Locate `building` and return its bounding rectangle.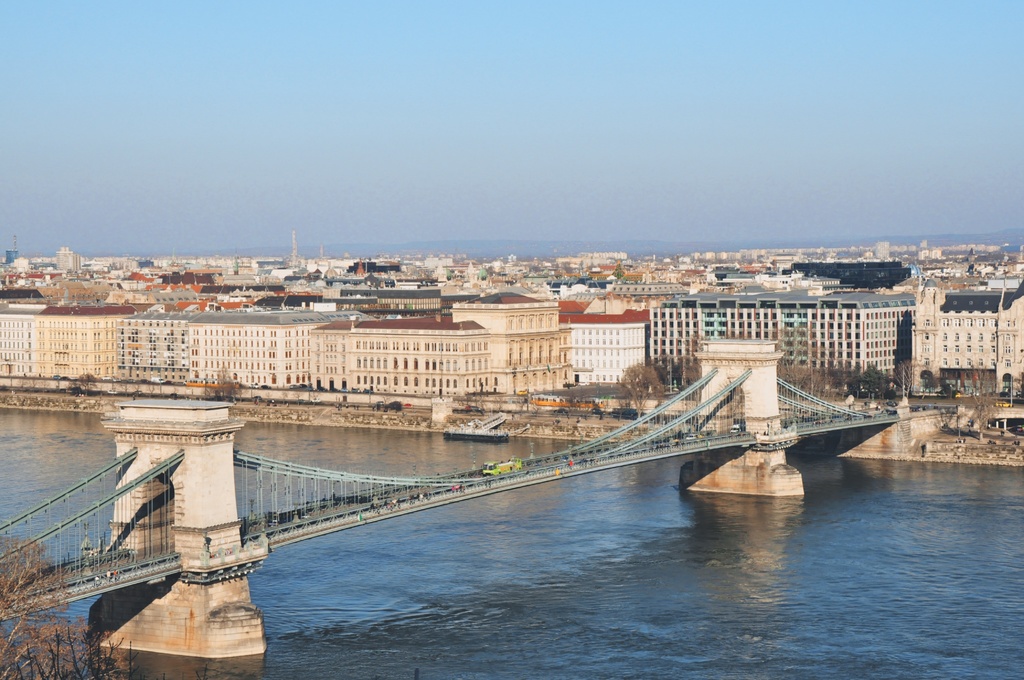
x1=36, y1=307, x2=135, y2=383.
